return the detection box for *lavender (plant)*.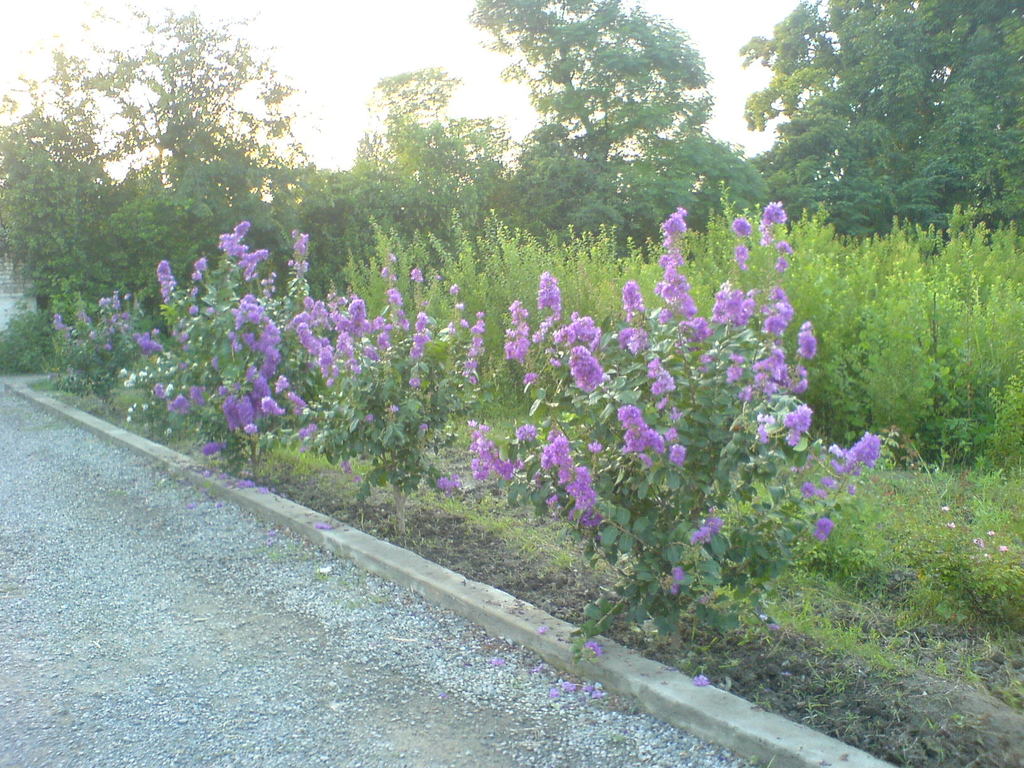
region(573, 345, 605, 386).
